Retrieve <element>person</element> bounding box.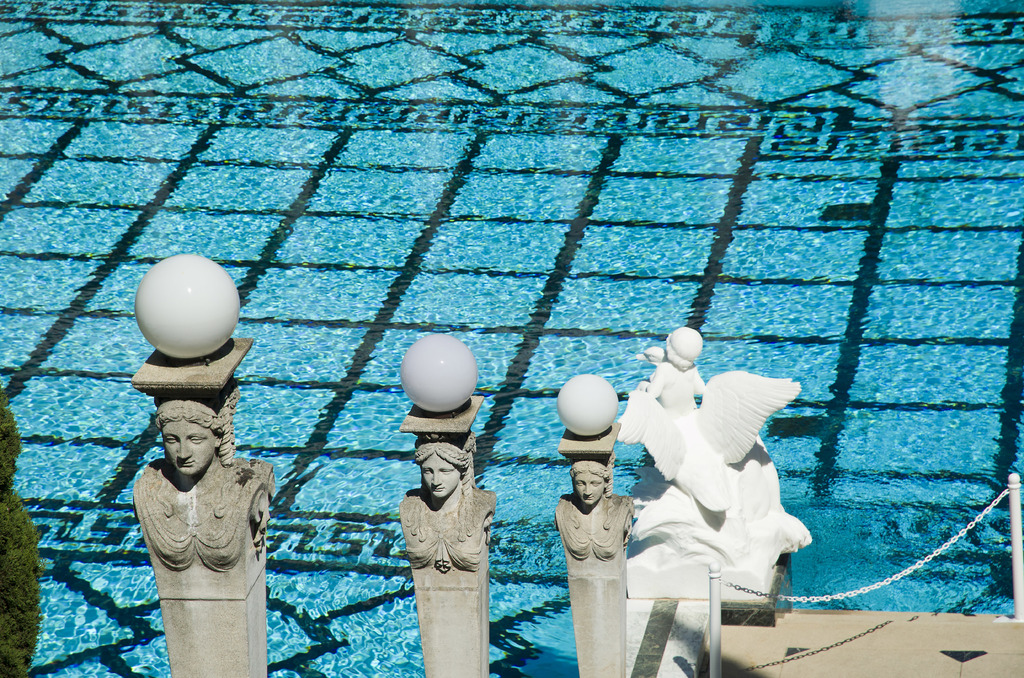
Bounding box: 552:448:635:565.
